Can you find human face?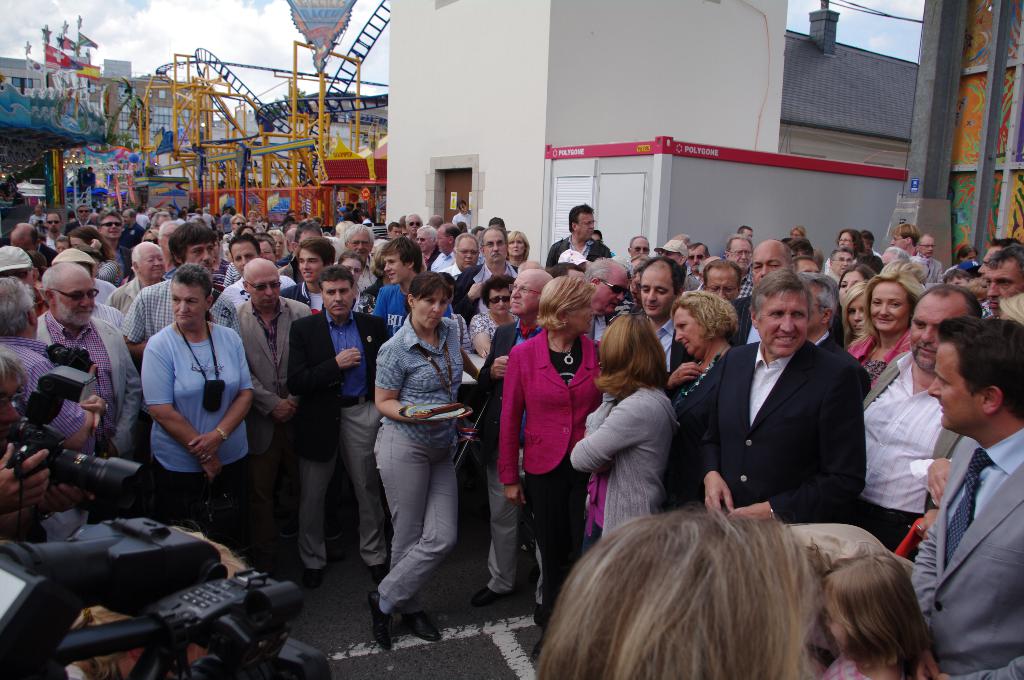
Yes, bounding box: 324:281:352:317.
